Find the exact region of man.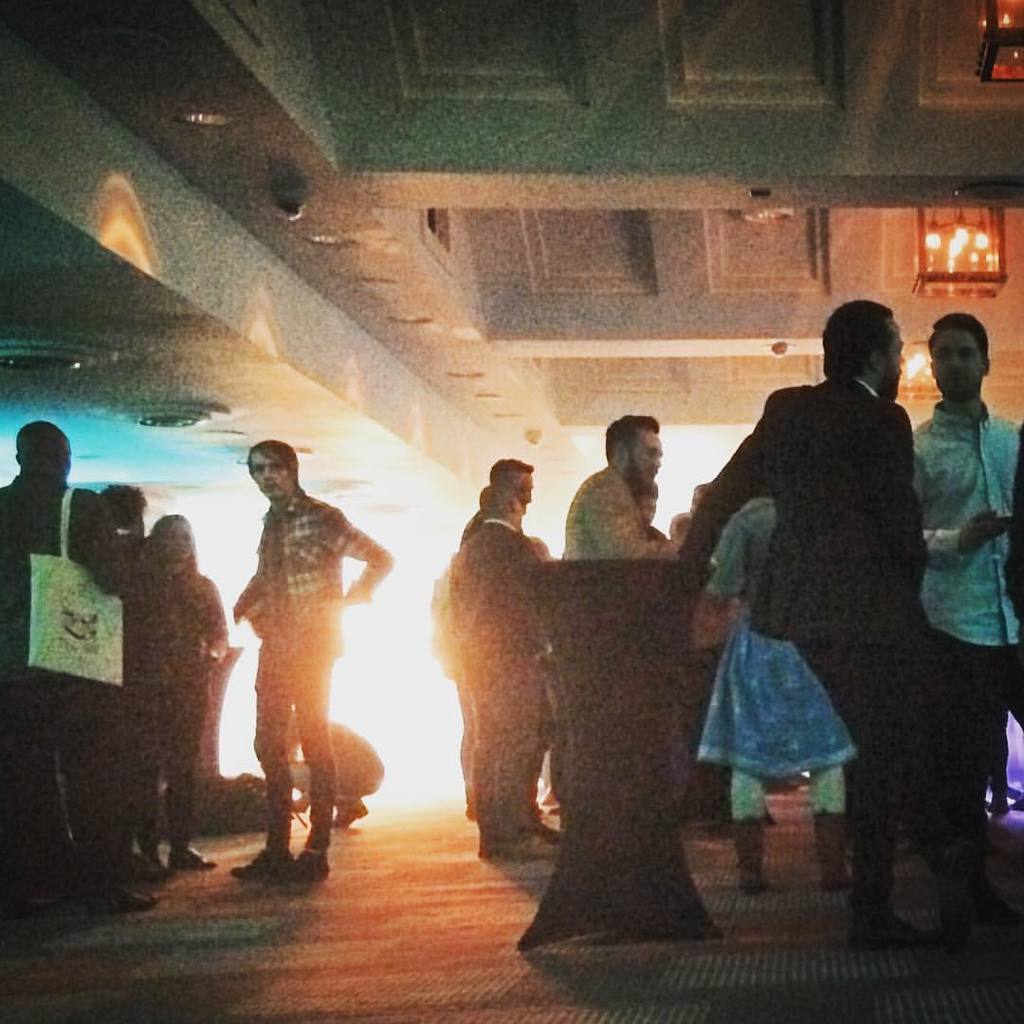
Exact region: 439, 442, 566, 858.
